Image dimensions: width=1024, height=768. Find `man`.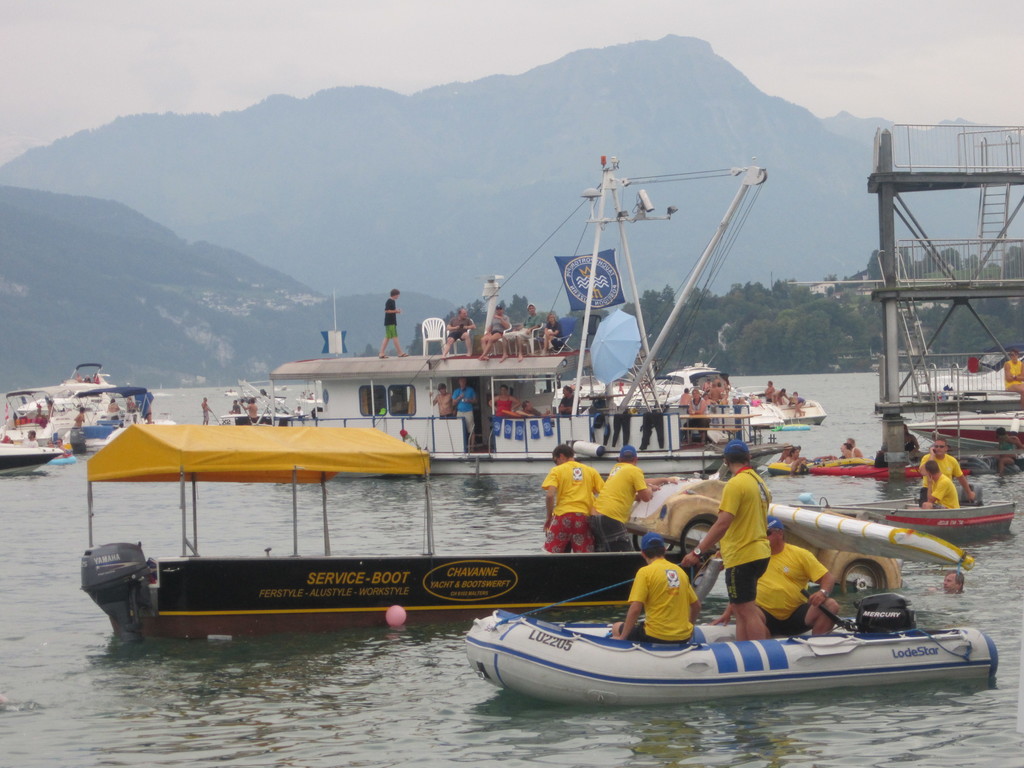
919 436 981 500.
